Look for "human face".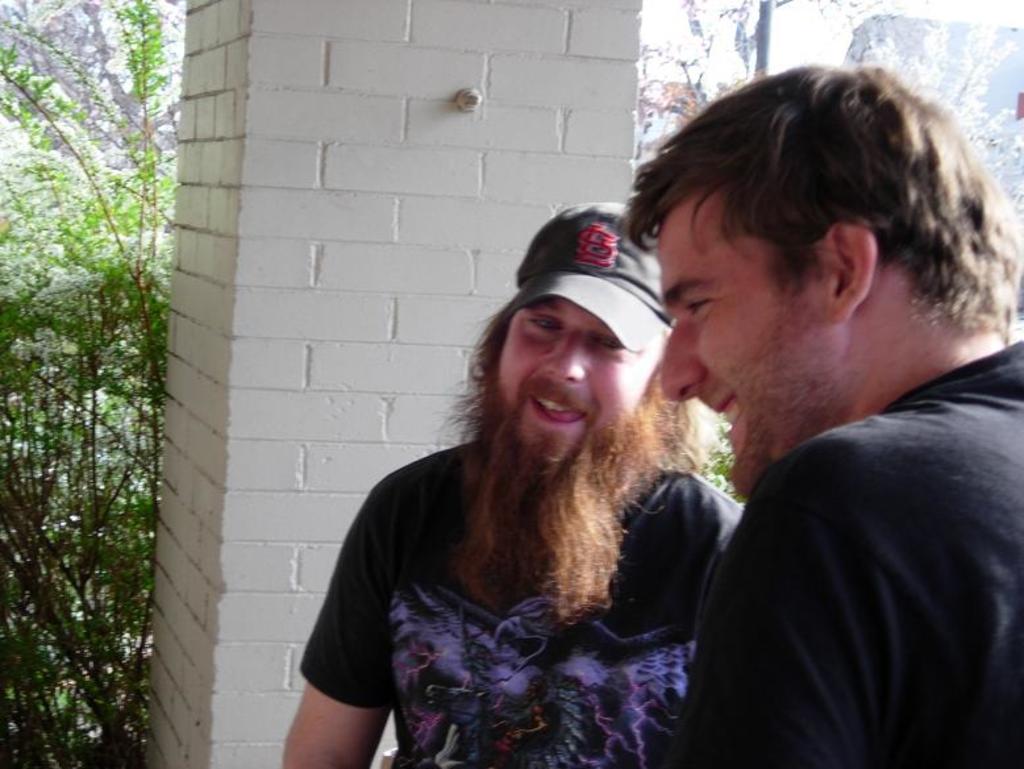
Found: (left=659, top=188, right=836, bottom=494).
